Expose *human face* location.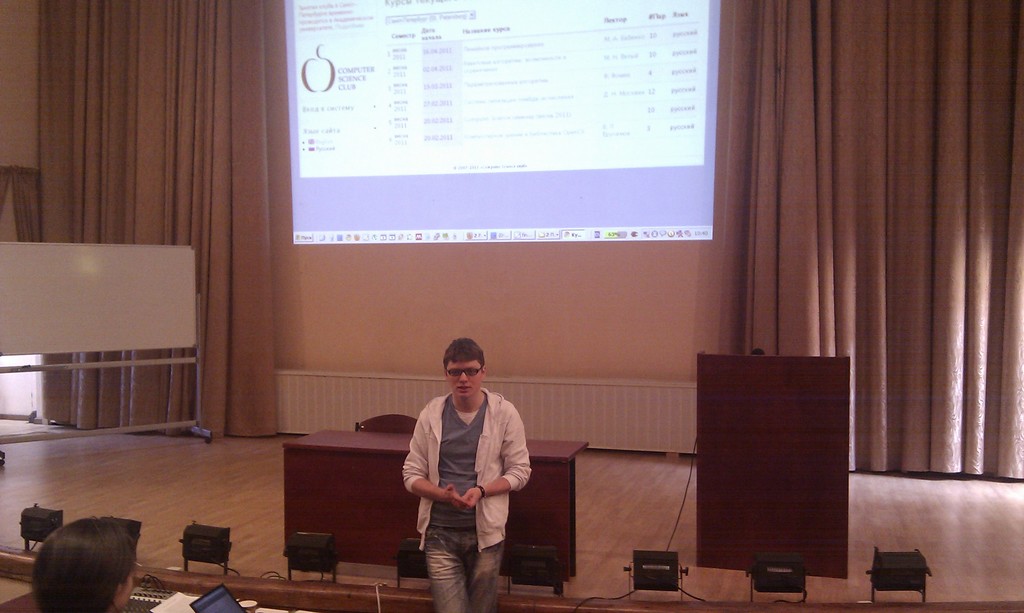
Exposed at (445, 357, 483, 397).
